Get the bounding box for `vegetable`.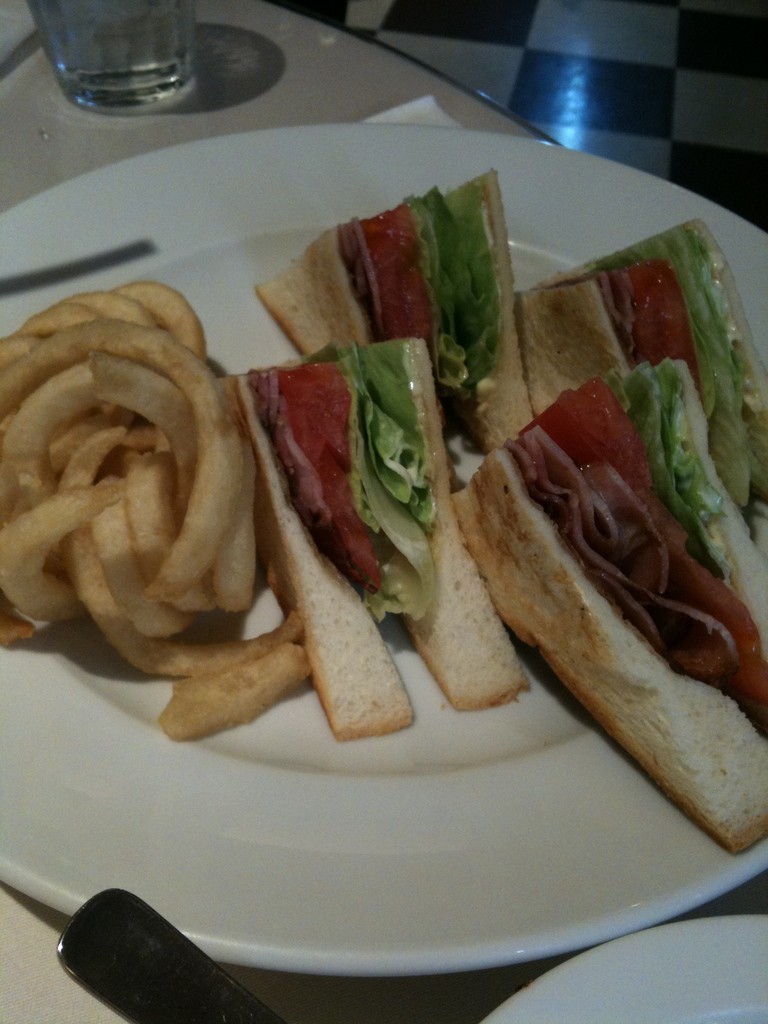
401:178:506:400.
